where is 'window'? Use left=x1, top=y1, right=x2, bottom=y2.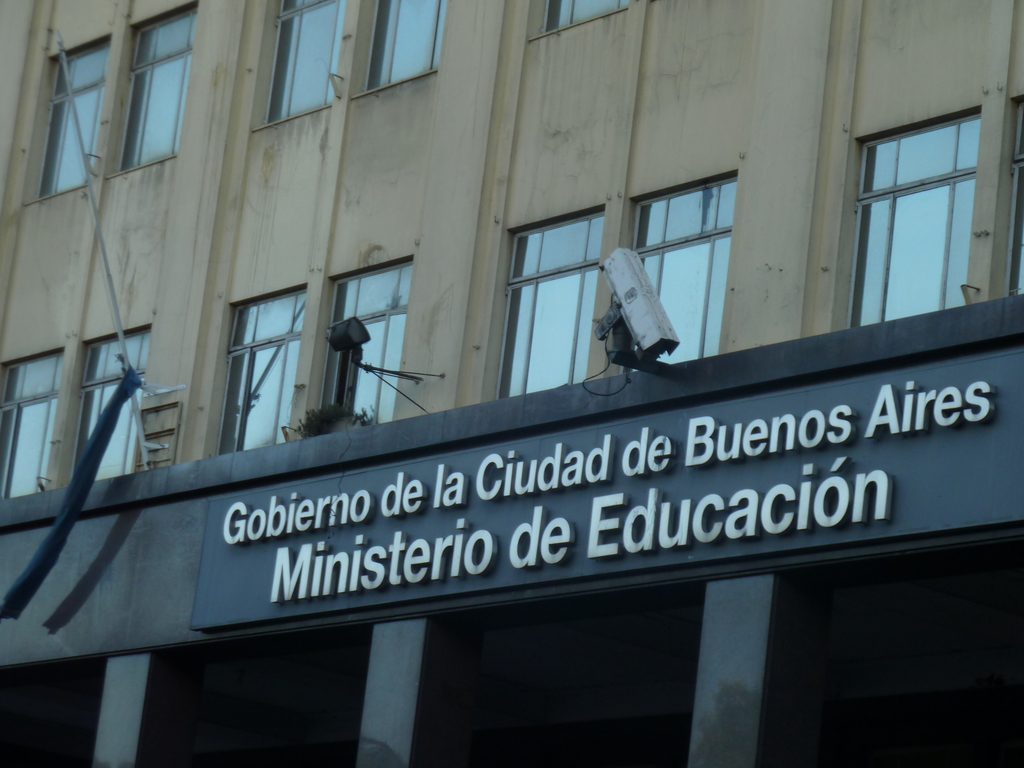
left=28, top=28, right=108, bottom=211.
